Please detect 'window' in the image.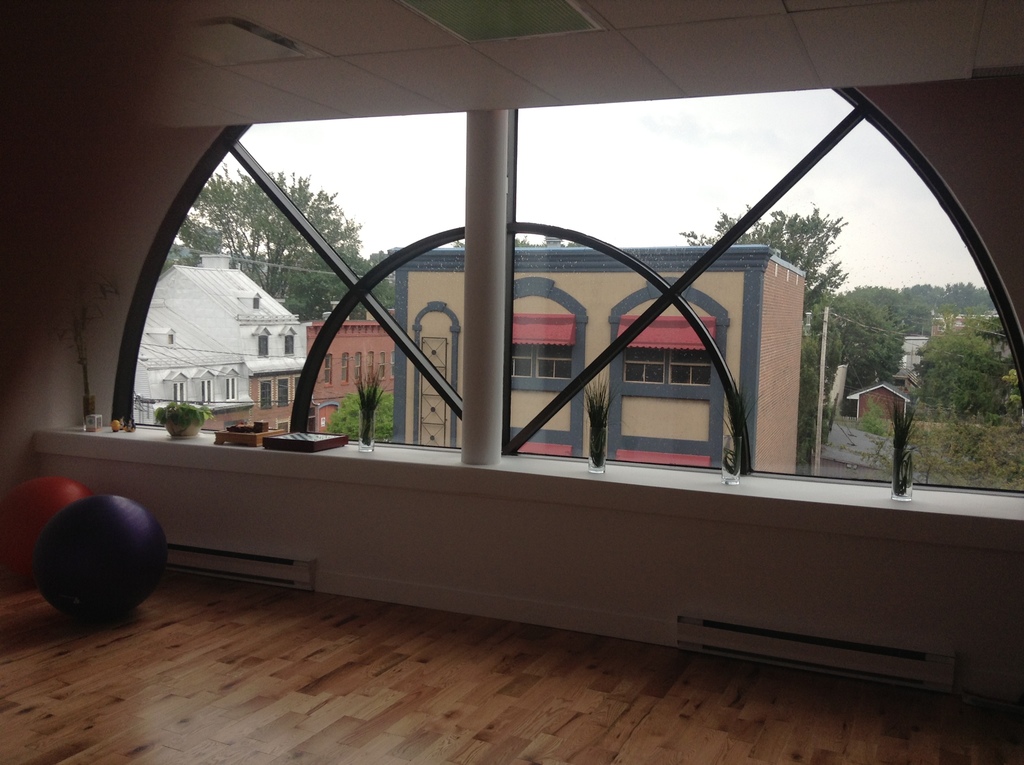
<box>514,345,531,375</box>.
